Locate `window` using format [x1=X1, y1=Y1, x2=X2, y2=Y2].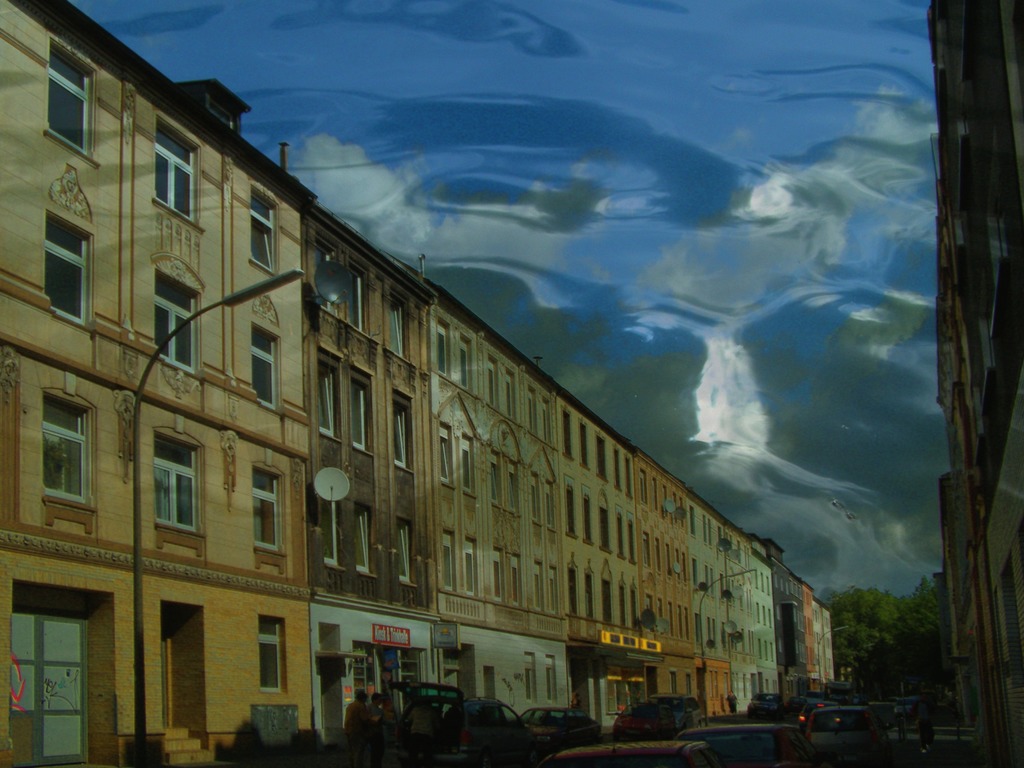
[x1=561, y1=479, x2=577, y2=538].
